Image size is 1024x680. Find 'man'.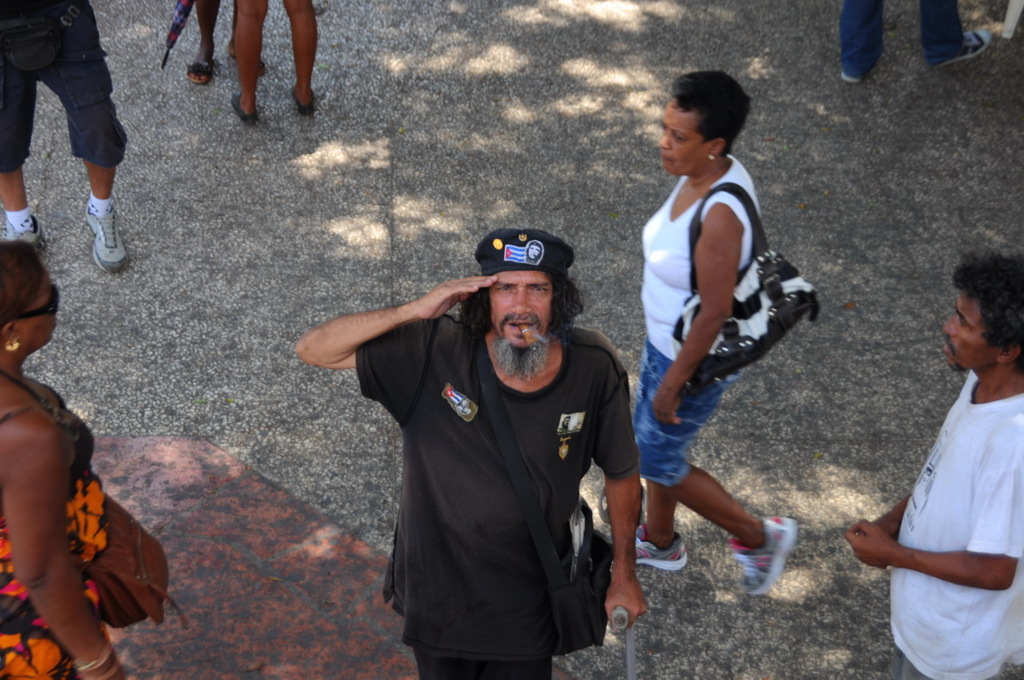
[290,219,651,679].
